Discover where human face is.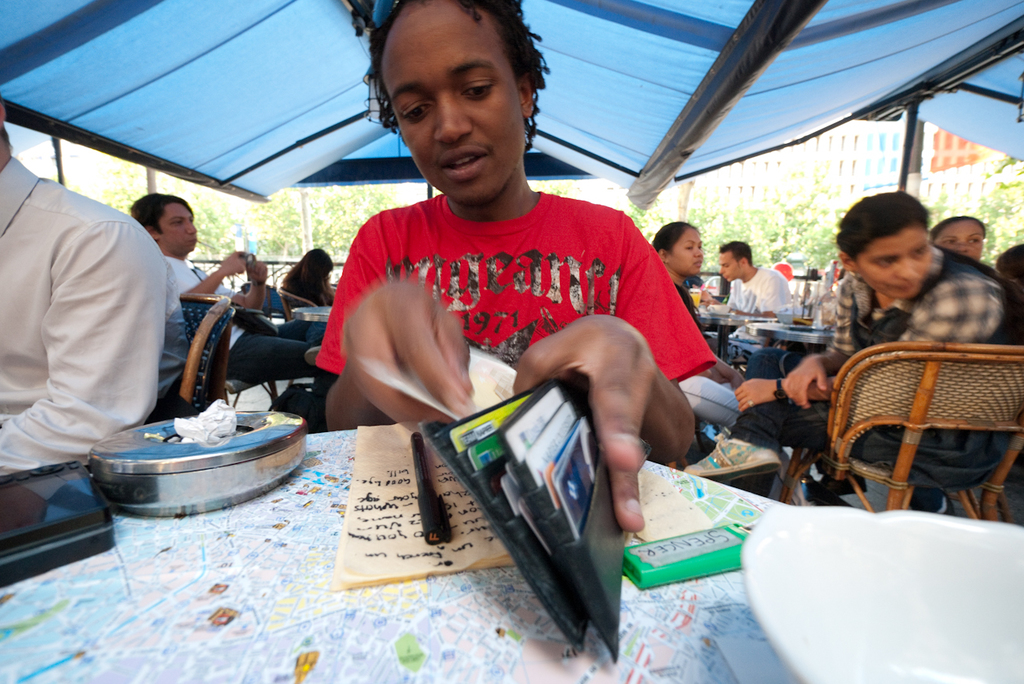
Discovered at 861/222/934/302.
